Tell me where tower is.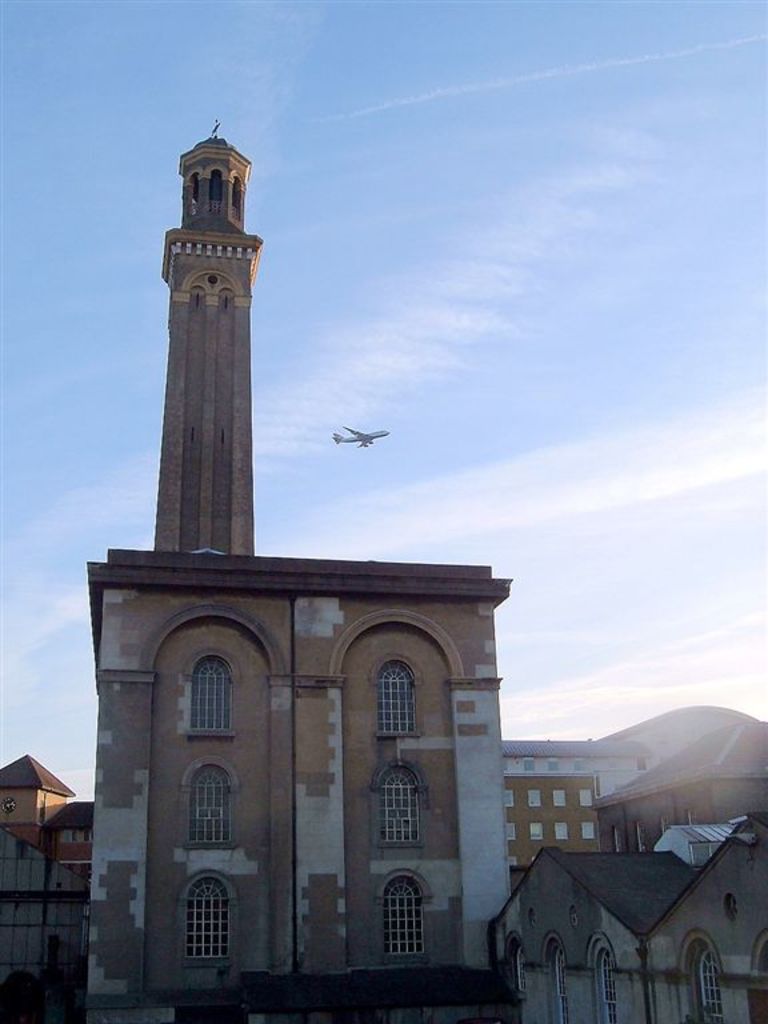
tower is at Rect(45, 104, 567, 1013).
